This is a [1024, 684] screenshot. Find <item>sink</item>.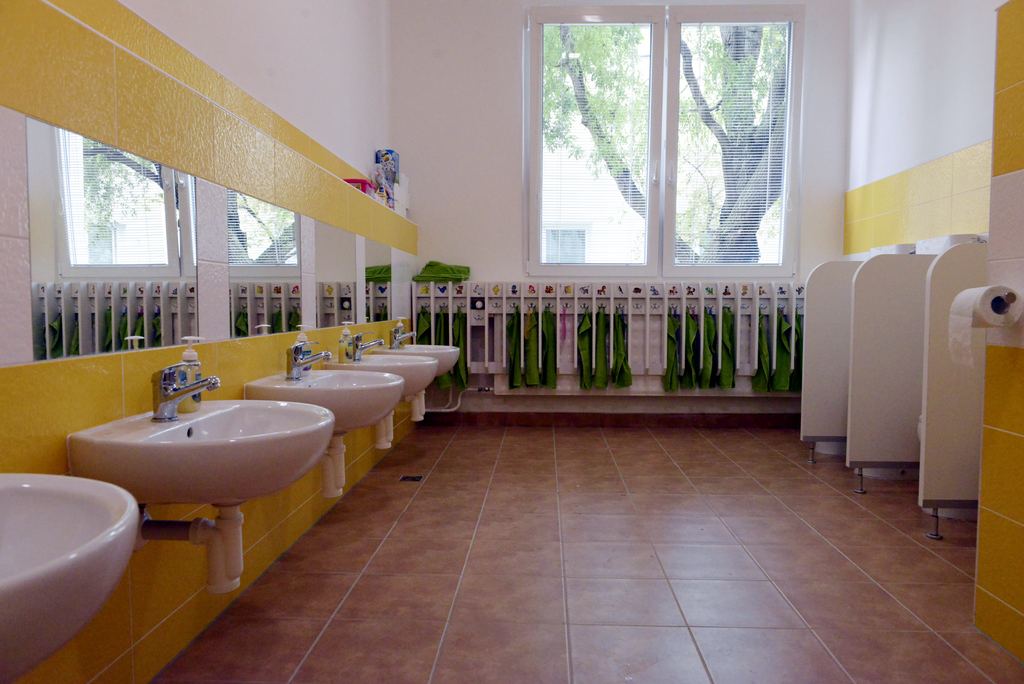
Bounding box: left=321, top=334, right=438, bottom=401.
